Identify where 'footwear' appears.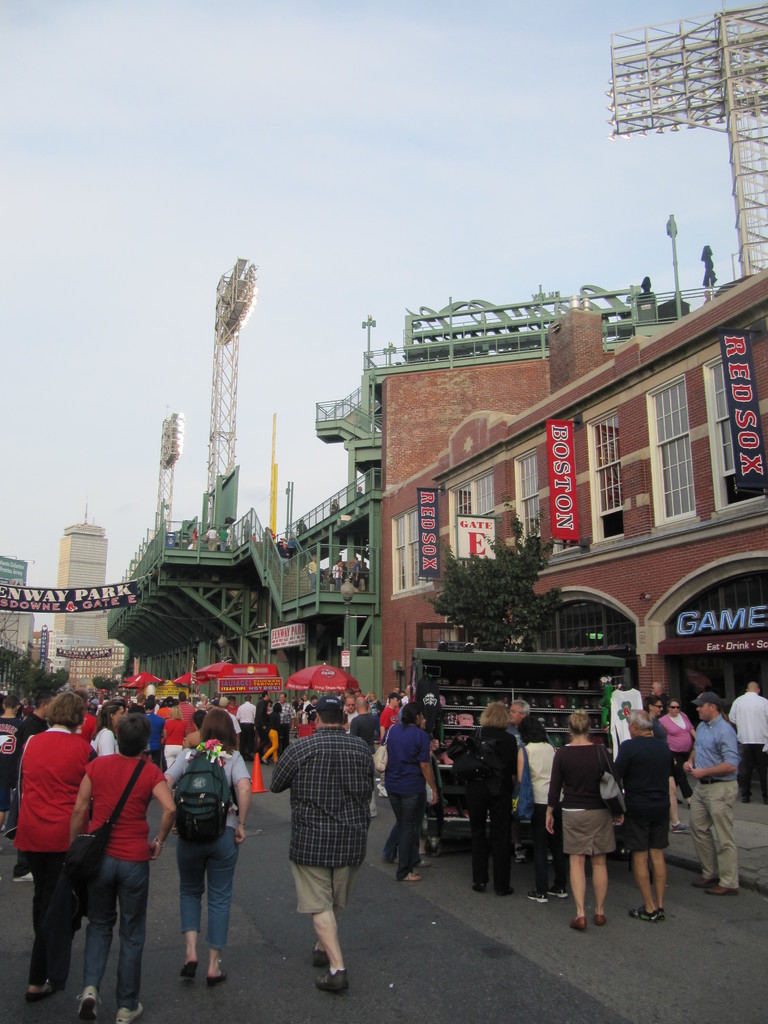
Appears at select_region(710, 881, 740, 899).
